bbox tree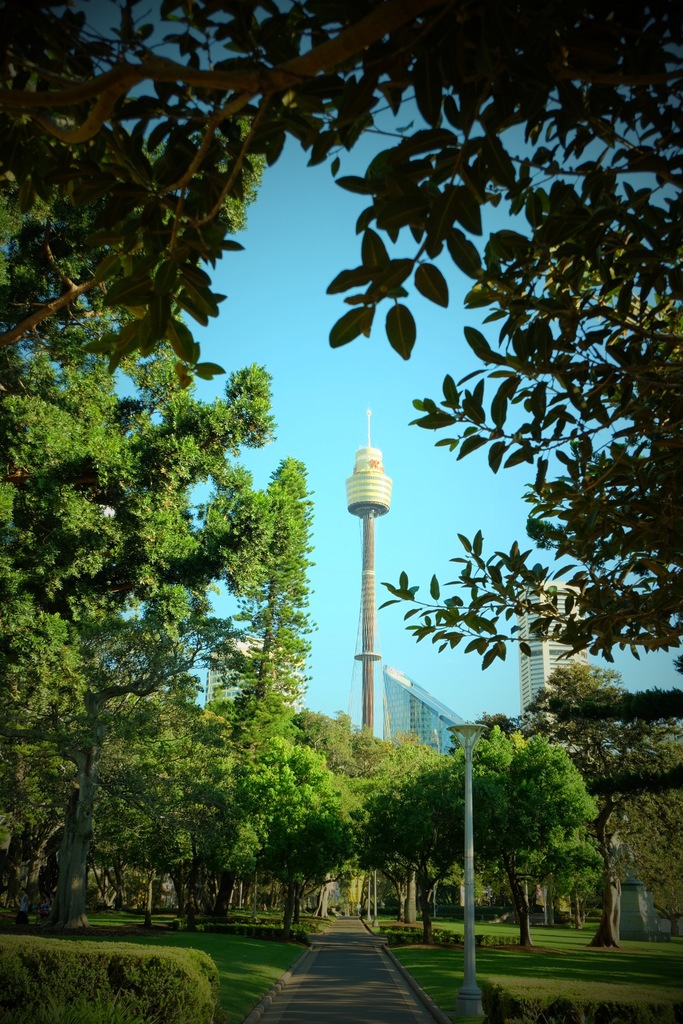
(left=0, top=698, right=188, bottom=924)
